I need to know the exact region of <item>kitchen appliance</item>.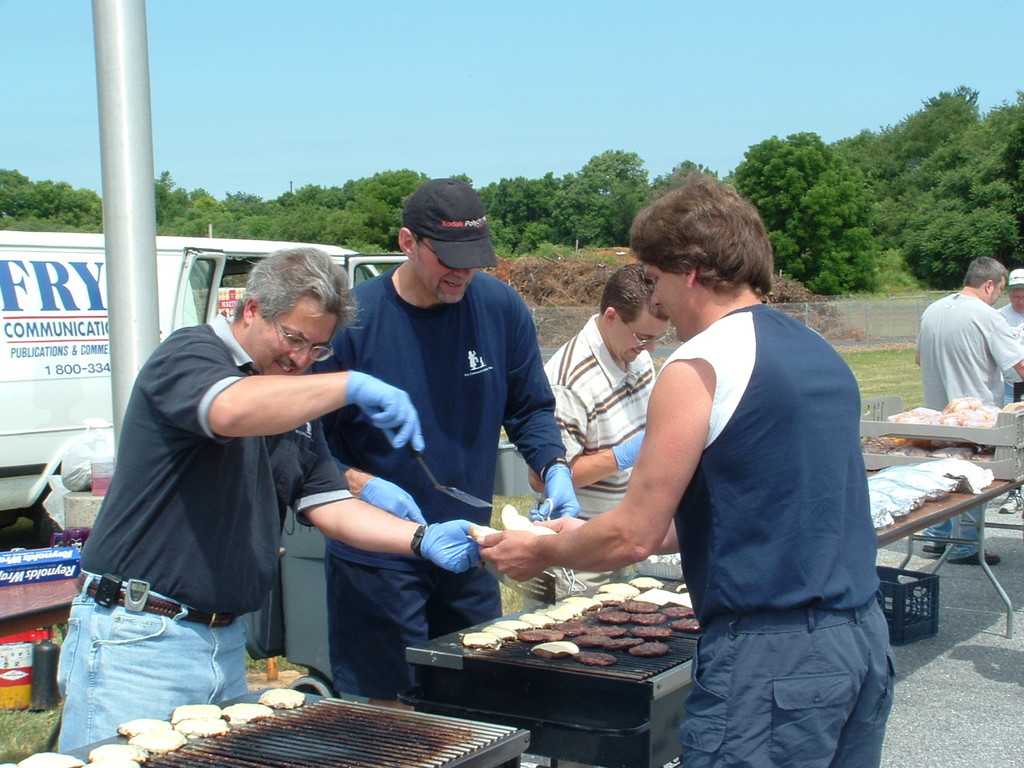
Region: (x1=404, y1=574, x2=700, y2=766).
